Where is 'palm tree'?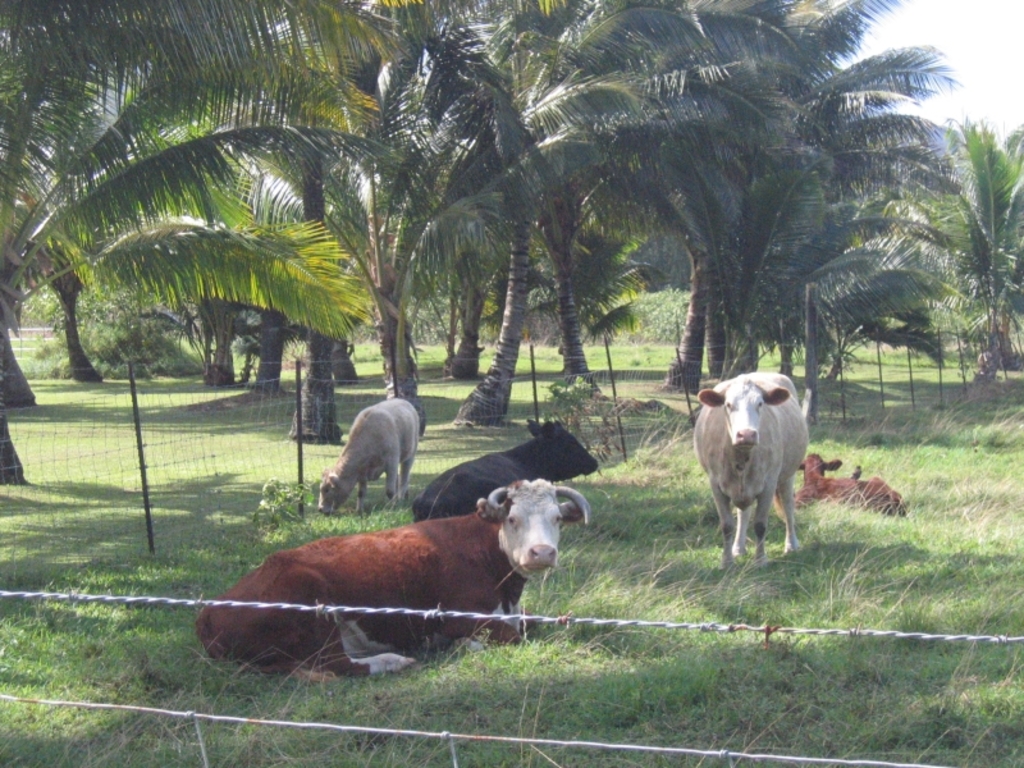
(x1=214, y1=9, x2=347, y2=460).
